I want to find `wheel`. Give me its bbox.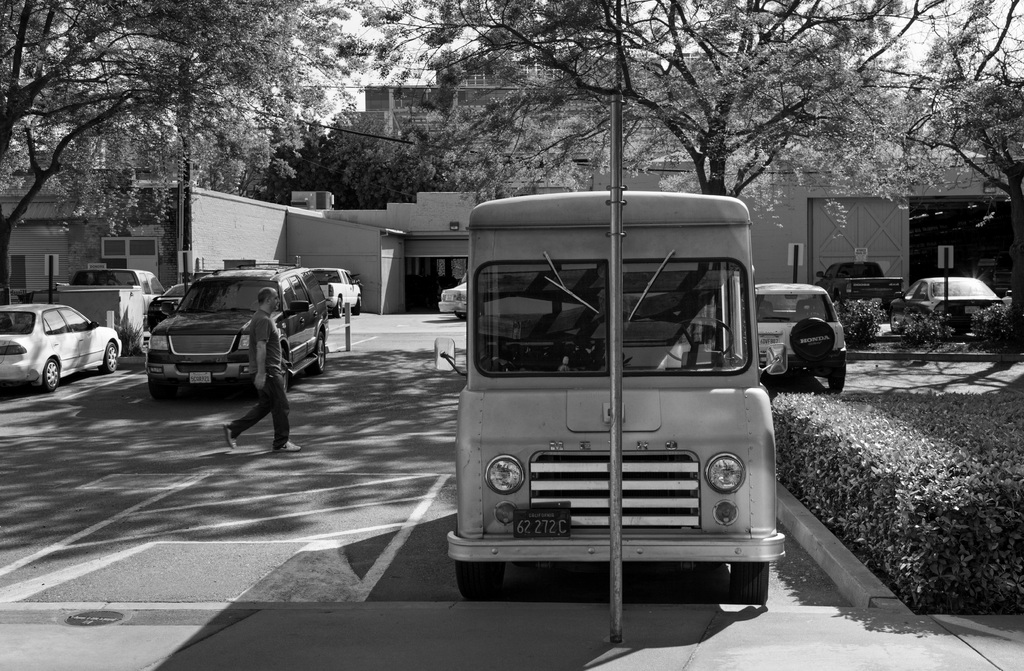
left=890, top=310, right=904, bottom=338.
